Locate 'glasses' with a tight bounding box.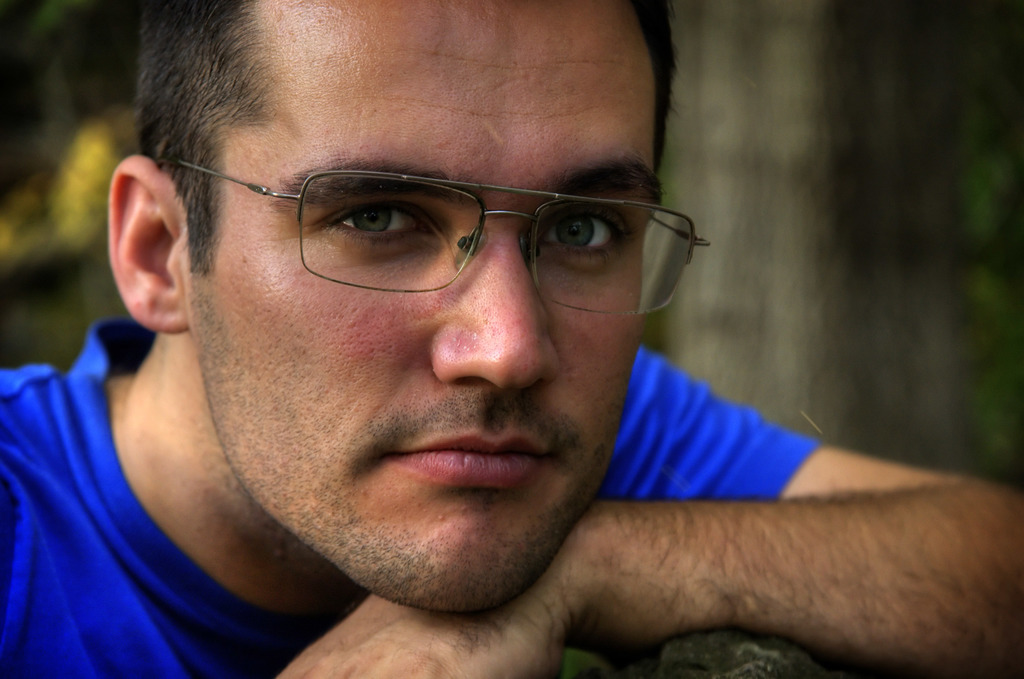
<bbox>153, 160, 711, 316</bbox>.
